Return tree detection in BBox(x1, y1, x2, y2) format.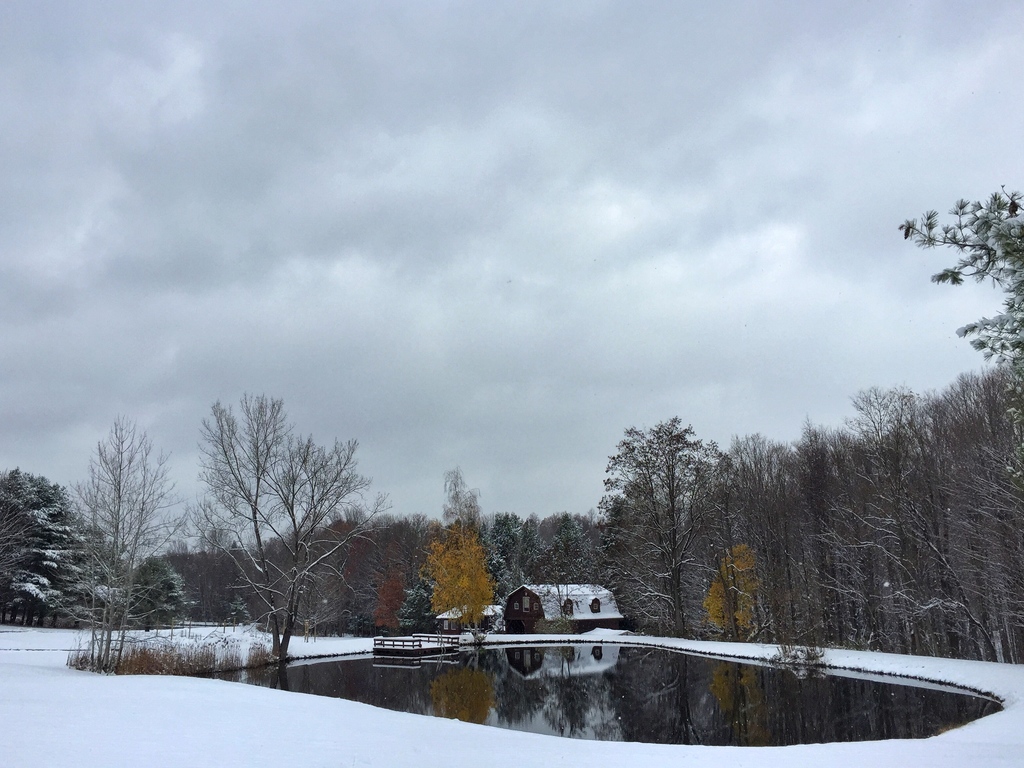
BBox(478, 528, 514, 610).
